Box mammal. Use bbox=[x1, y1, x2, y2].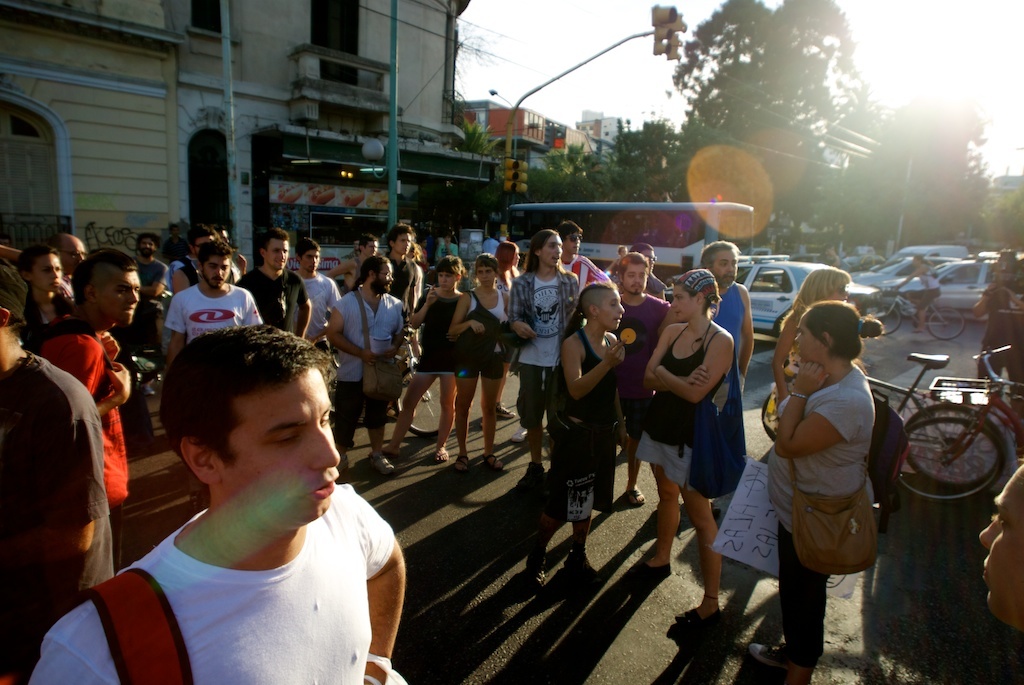
bbox=[163, 235, 260, 500].
